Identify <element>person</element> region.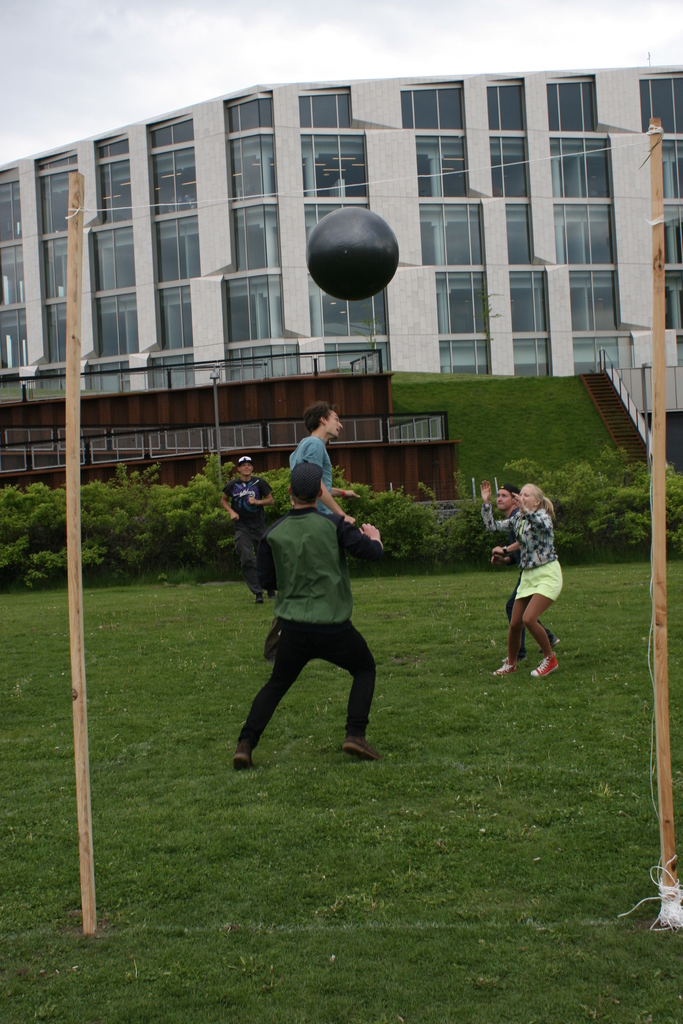
Region: {"left": 476, "top": 476, "right": 566, "bottom": 686}.
